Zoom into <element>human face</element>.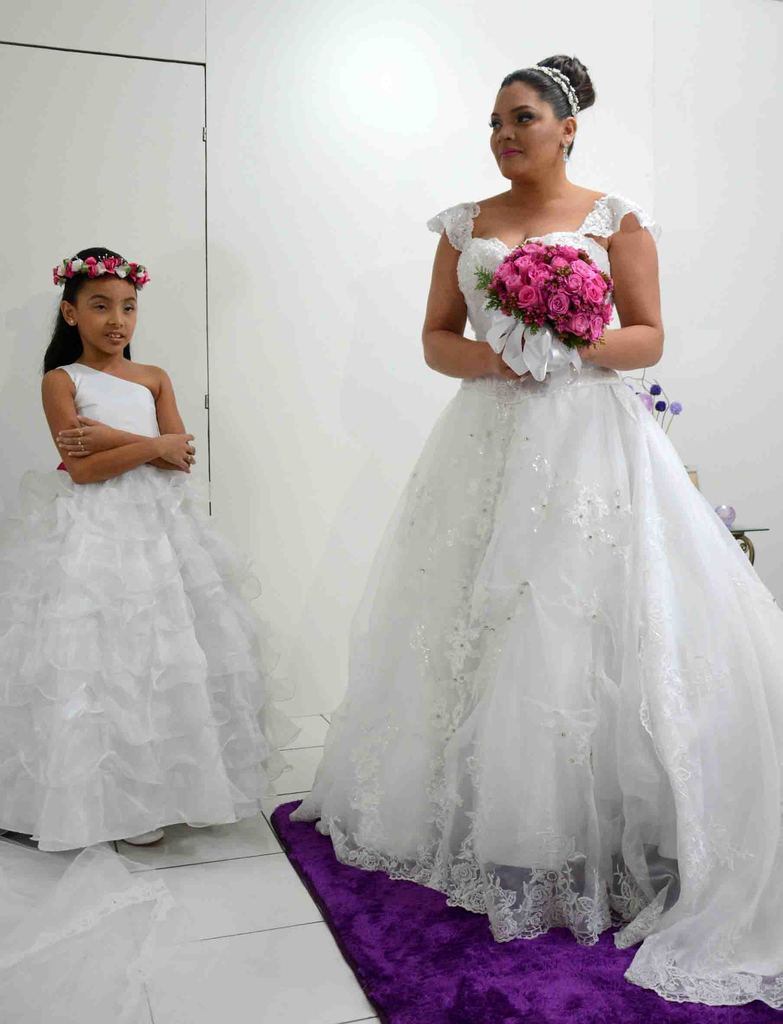
Zoom target: (487, 86, 561, 175).
